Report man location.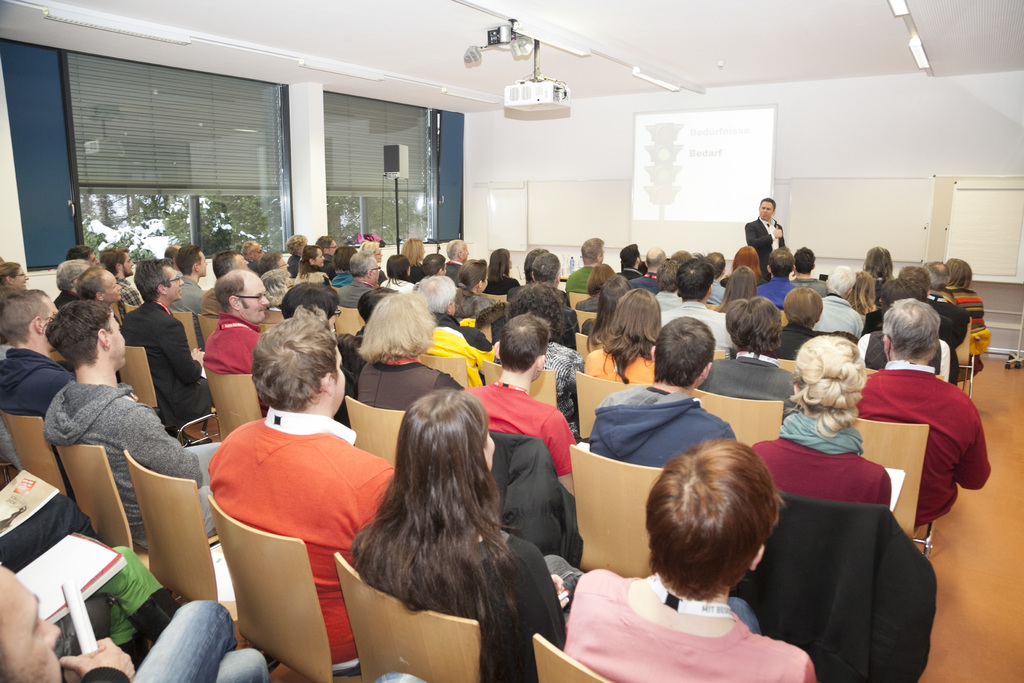
Report: box(794, 248, 829, 293).
